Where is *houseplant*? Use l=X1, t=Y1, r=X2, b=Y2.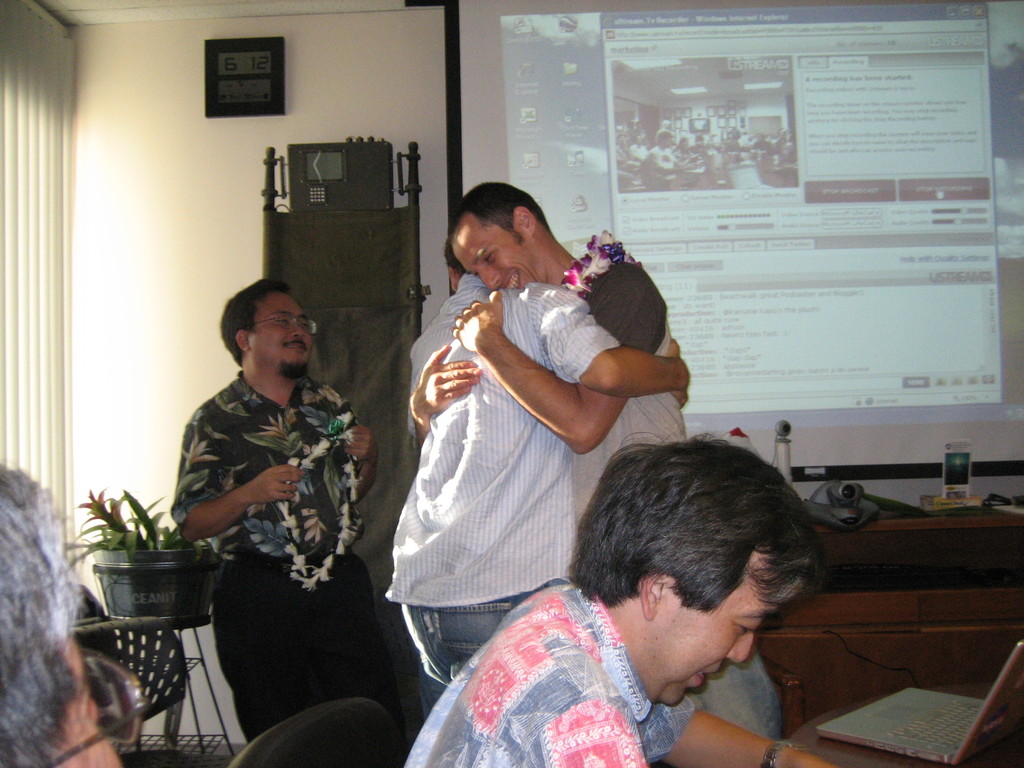
l=60, t=492, r=220, b=616.
